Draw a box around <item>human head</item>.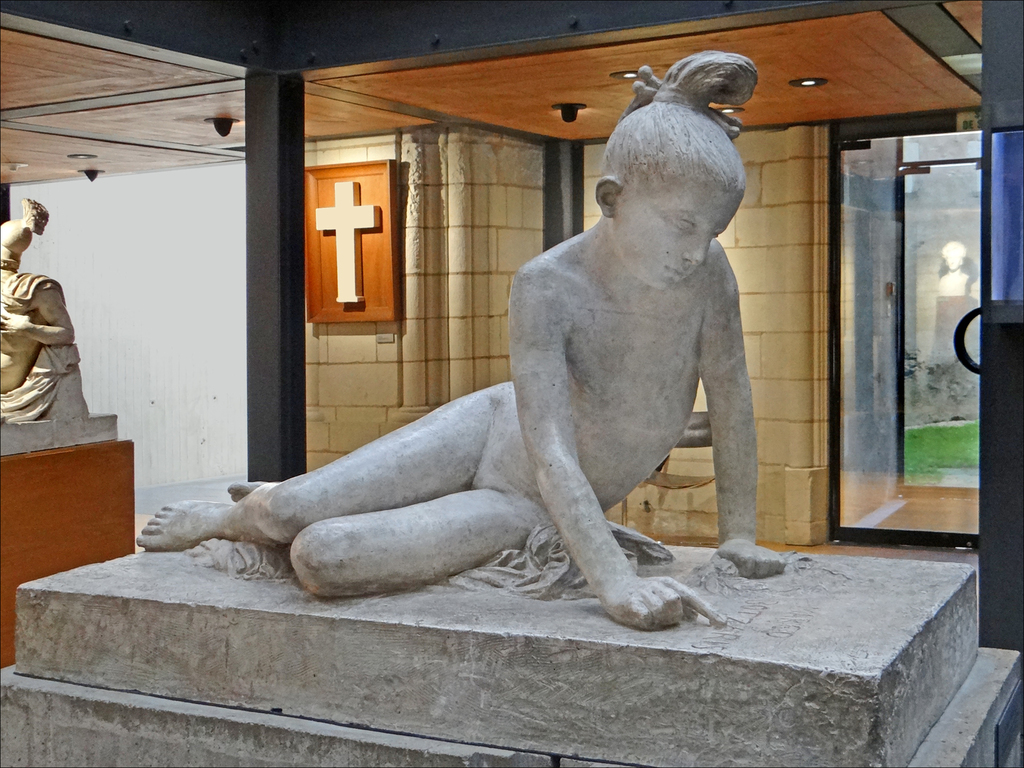
(581,82,751,276).
